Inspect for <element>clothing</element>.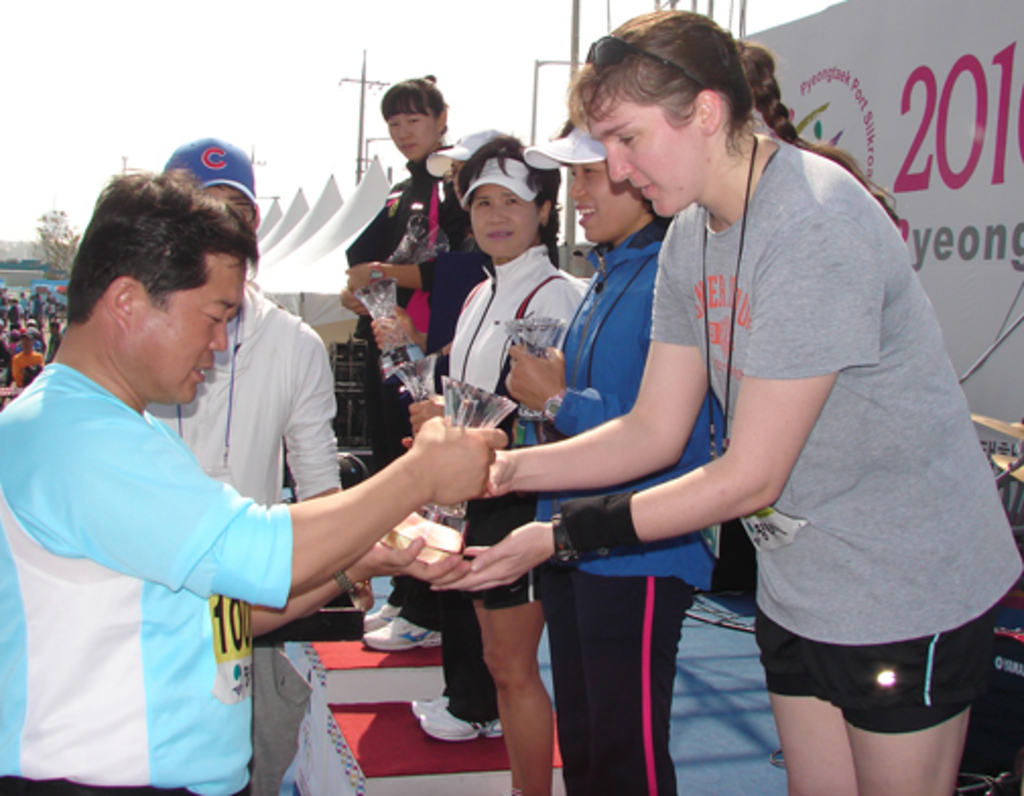
Inspection: bbox=(687, 160, 989, 745).
